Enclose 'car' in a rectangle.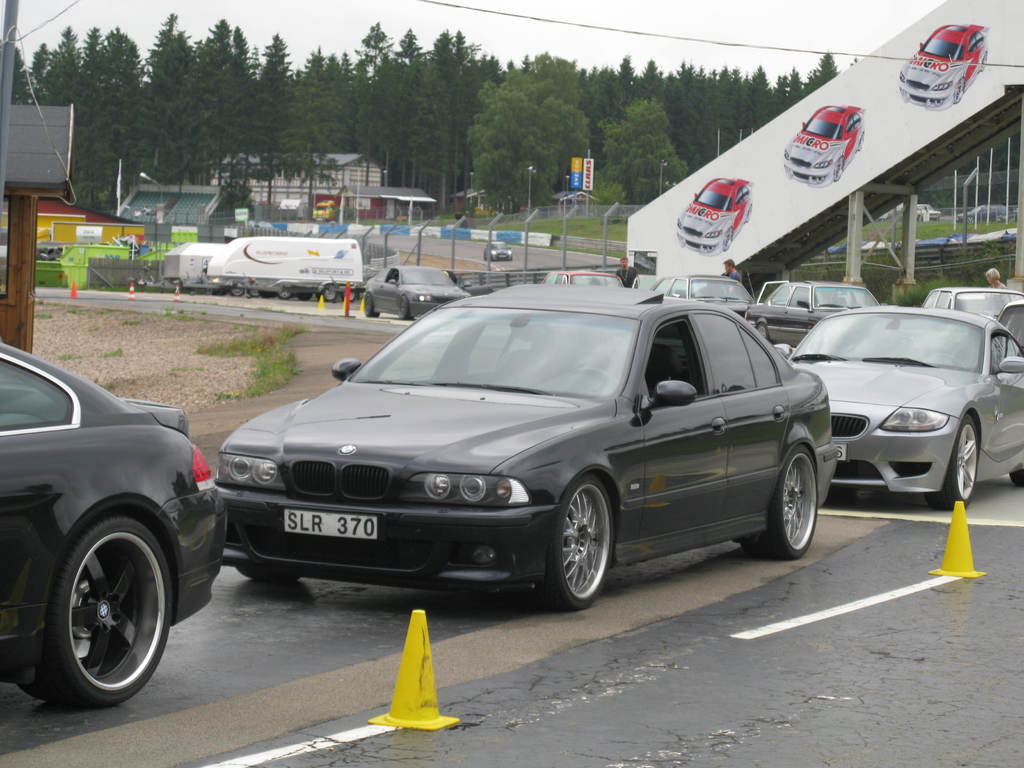
{"x1": 786, "y1": 105, "x2": 868, "y2": 191}.
